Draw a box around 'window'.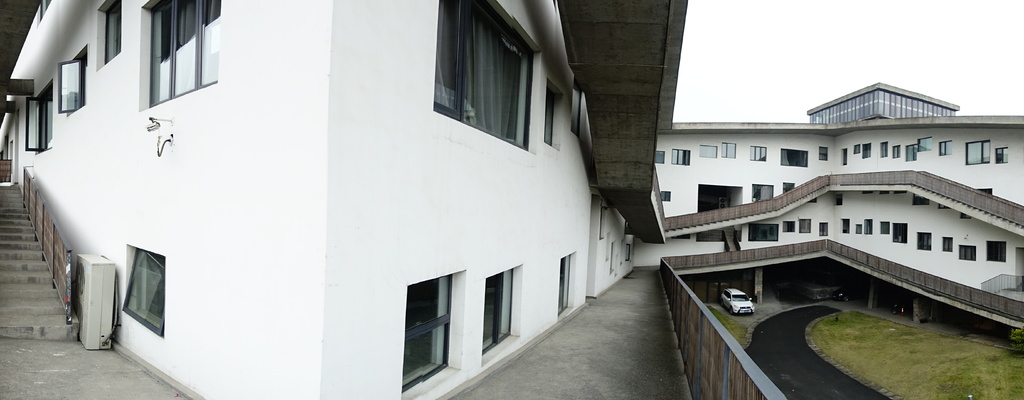
bbox=[669, 149, 691, 165].
